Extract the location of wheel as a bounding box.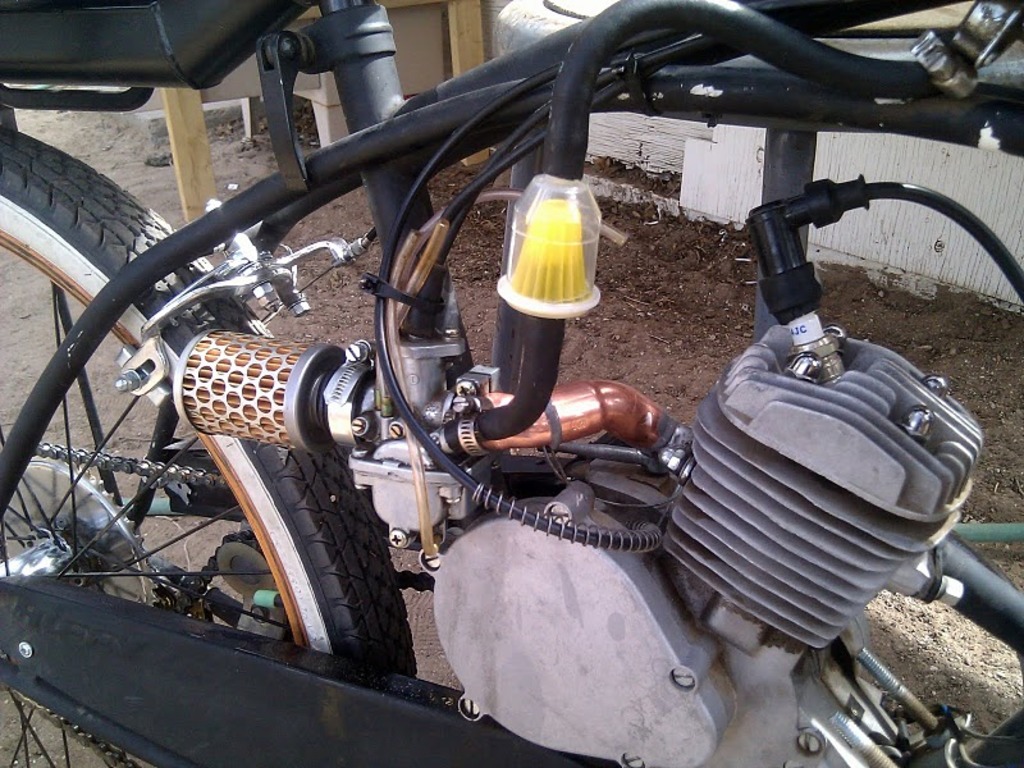
<region>1, 124, 417, 767</region>.
